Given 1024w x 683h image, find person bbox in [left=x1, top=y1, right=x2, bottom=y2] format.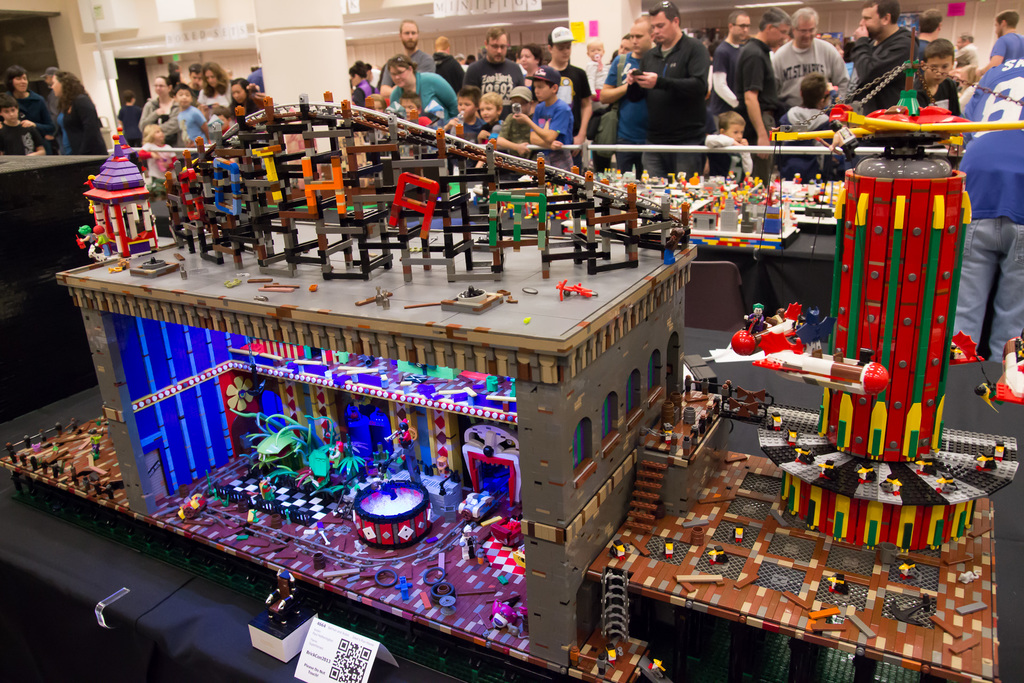
[left=395, top=422, right=412, bottom=447].
